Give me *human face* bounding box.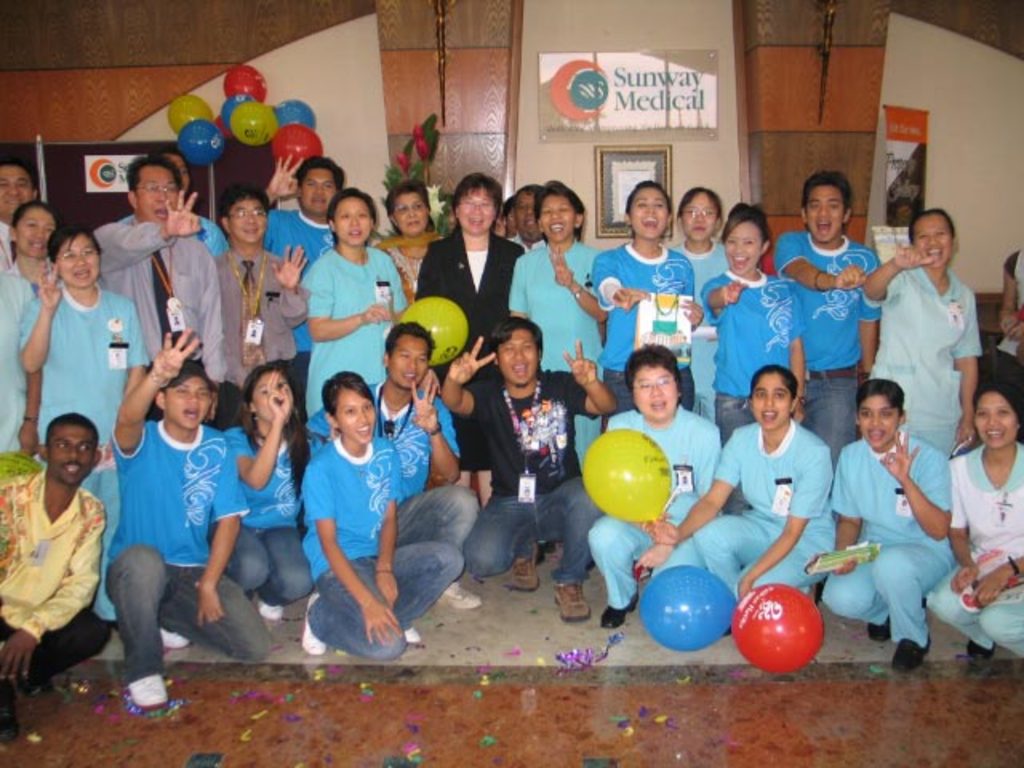
region(13, 206, 54, 256).
